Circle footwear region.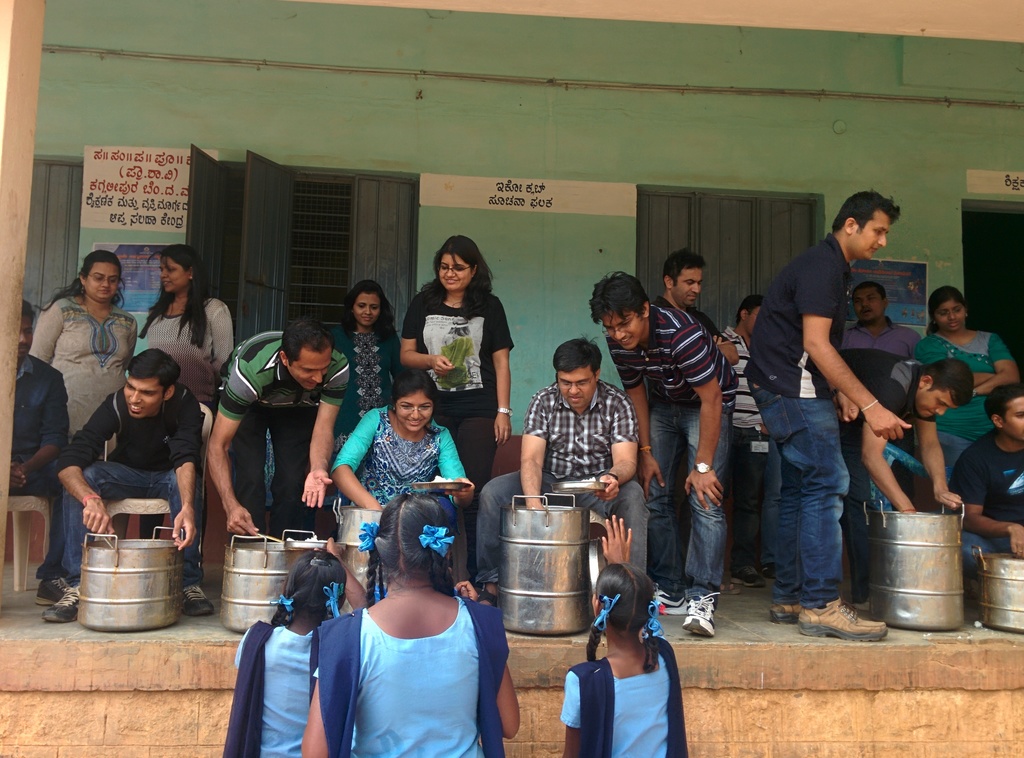
Region: [686,585,720,642].
